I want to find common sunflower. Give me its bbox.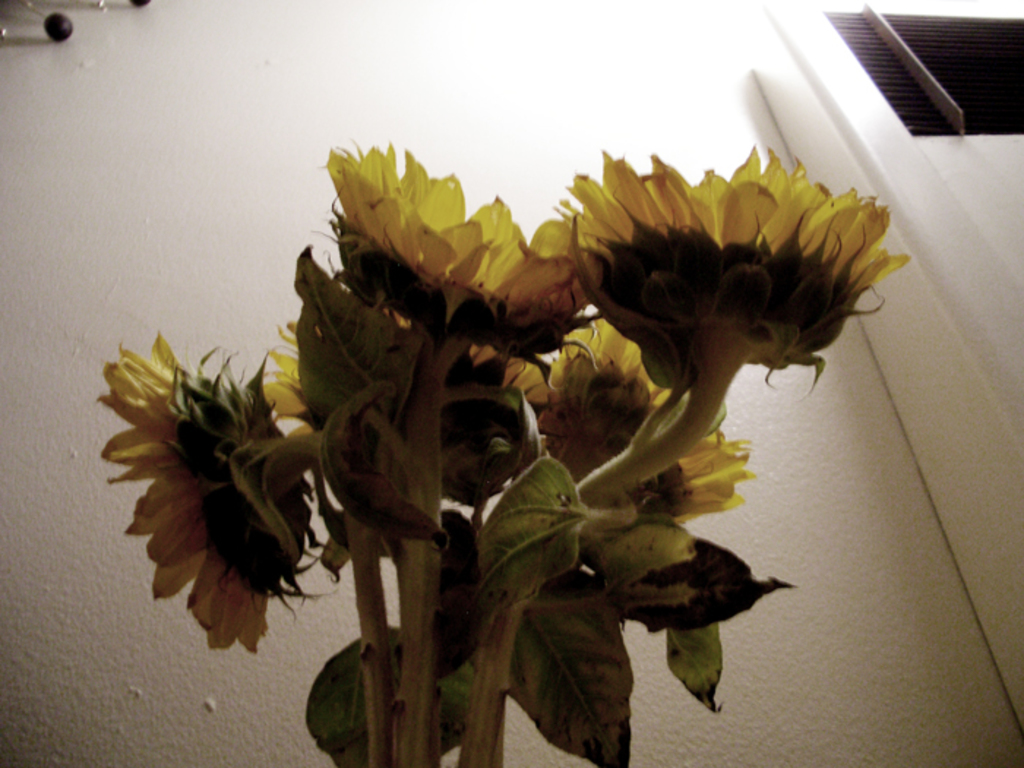
271, 312, 566, 513.
